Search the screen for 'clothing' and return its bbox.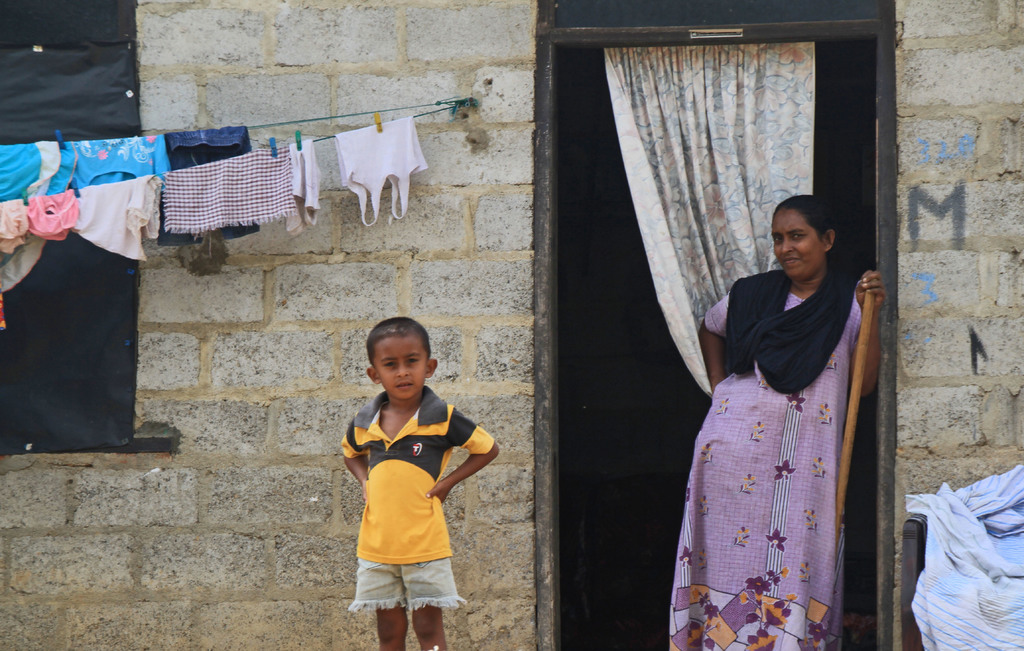
Found: (162,127,264,248).
